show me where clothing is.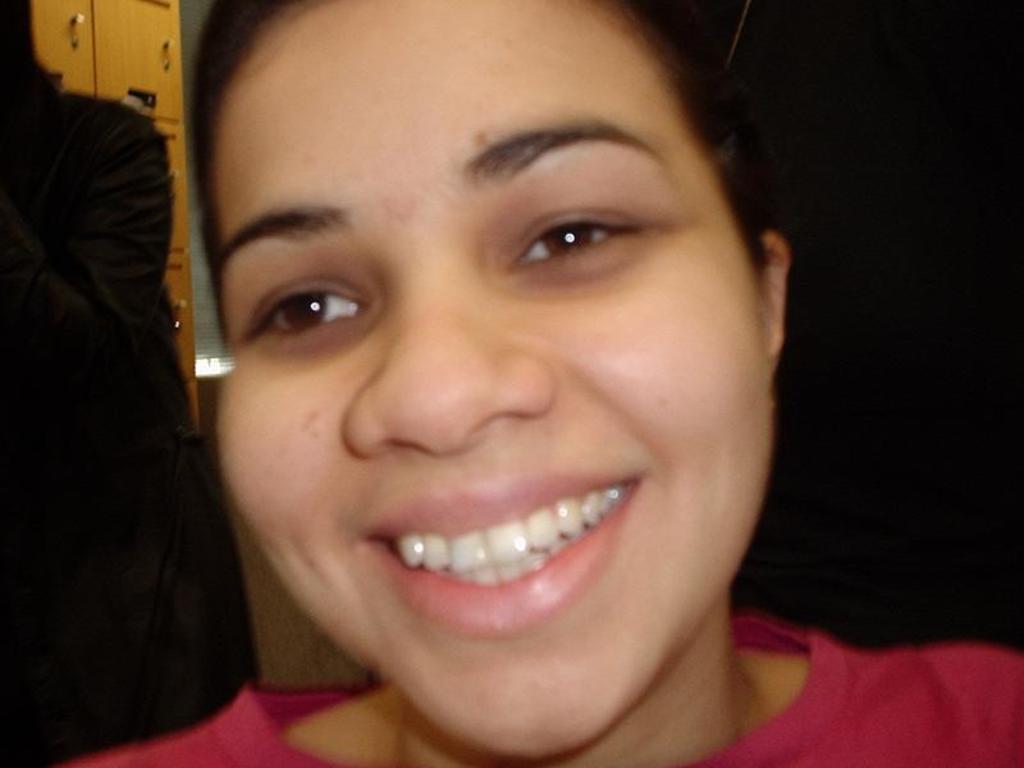
clothing is at select_region(59, 611, 1023, 767).
